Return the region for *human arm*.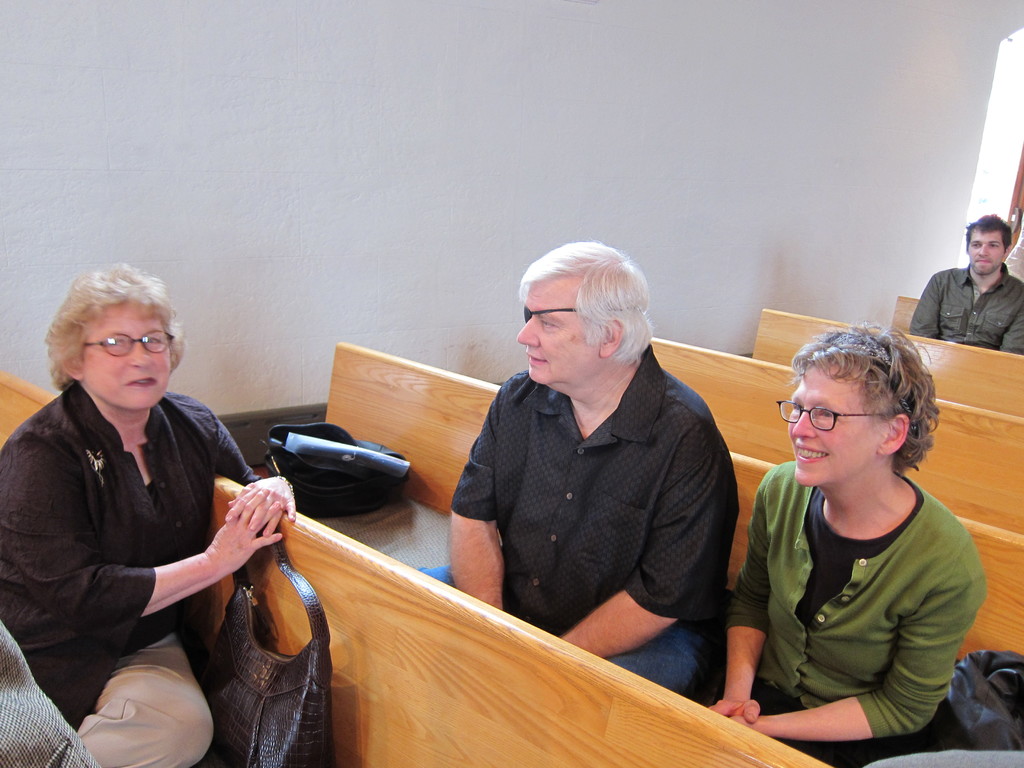
Rect(697, 456, 787, 729).
